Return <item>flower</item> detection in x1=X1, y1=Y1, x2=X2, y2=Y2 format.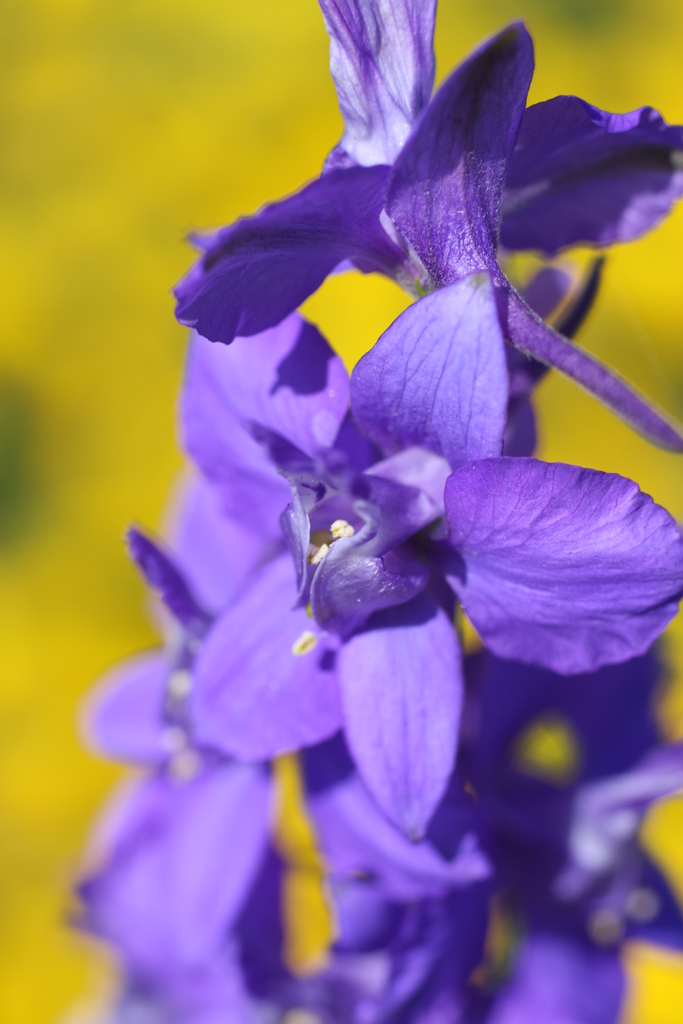
x1=170, y1=0, x2=682, y2=453.
